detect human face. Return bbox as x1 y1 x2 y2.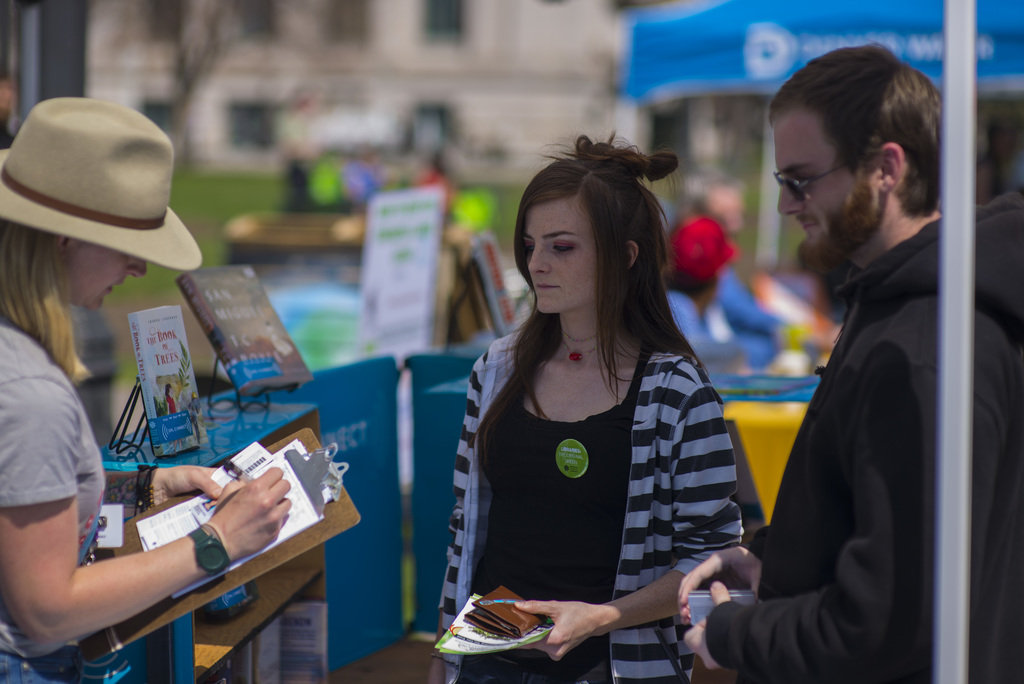
63 242 146 312.
